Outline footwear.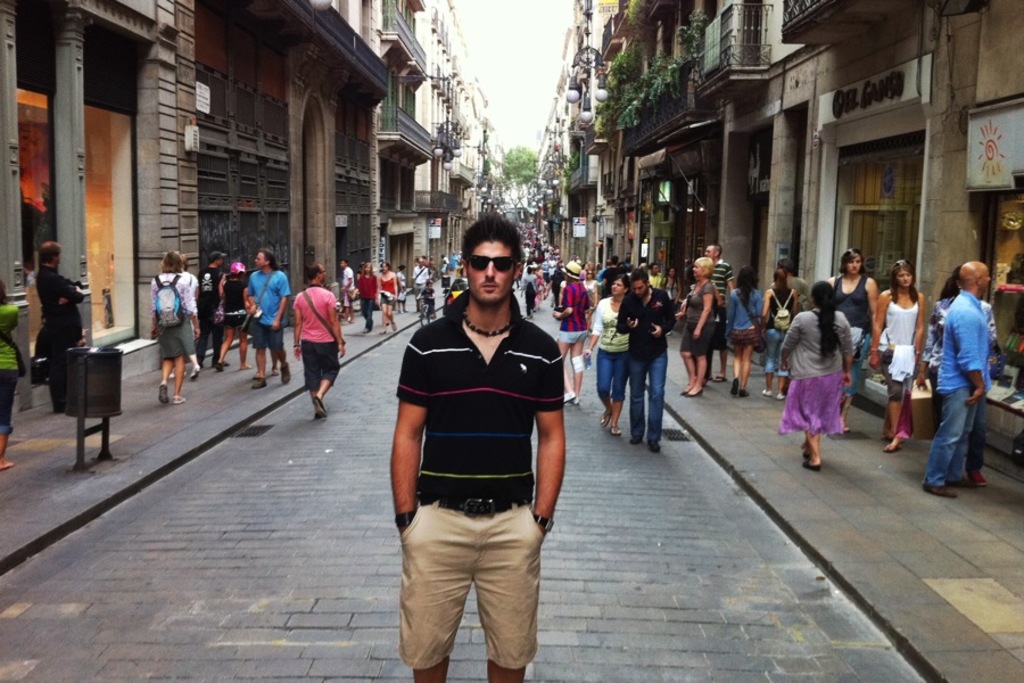
Outline: {"left": 628, "top": 435, "right": 642, "bottom": 446}.
